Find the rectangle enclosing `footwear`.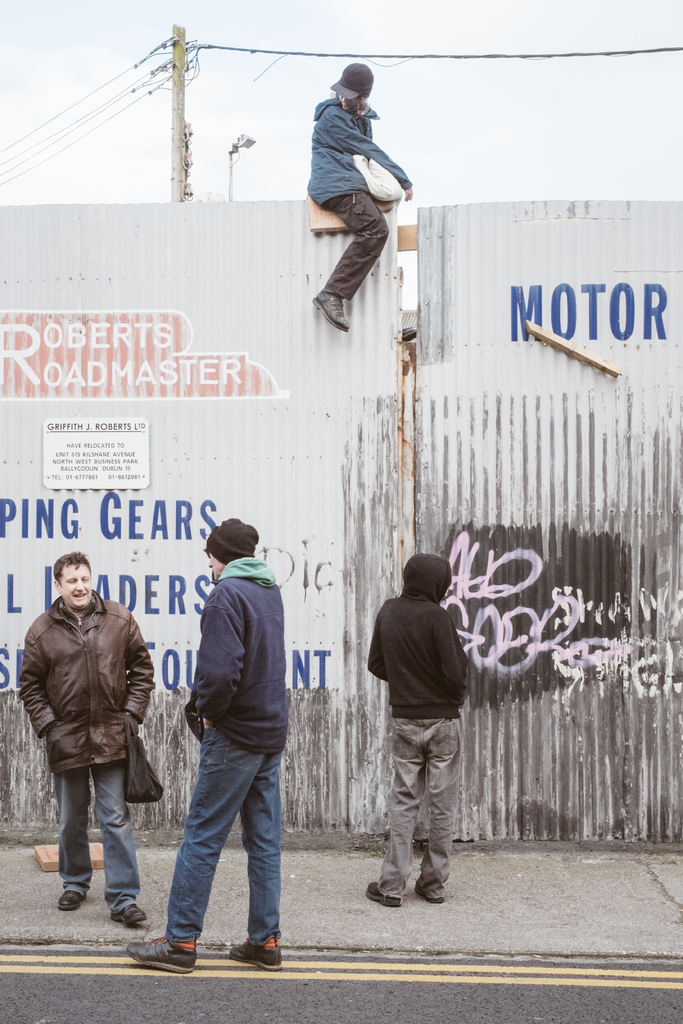
x1=236, y1=936, x2=289, y2=977.
